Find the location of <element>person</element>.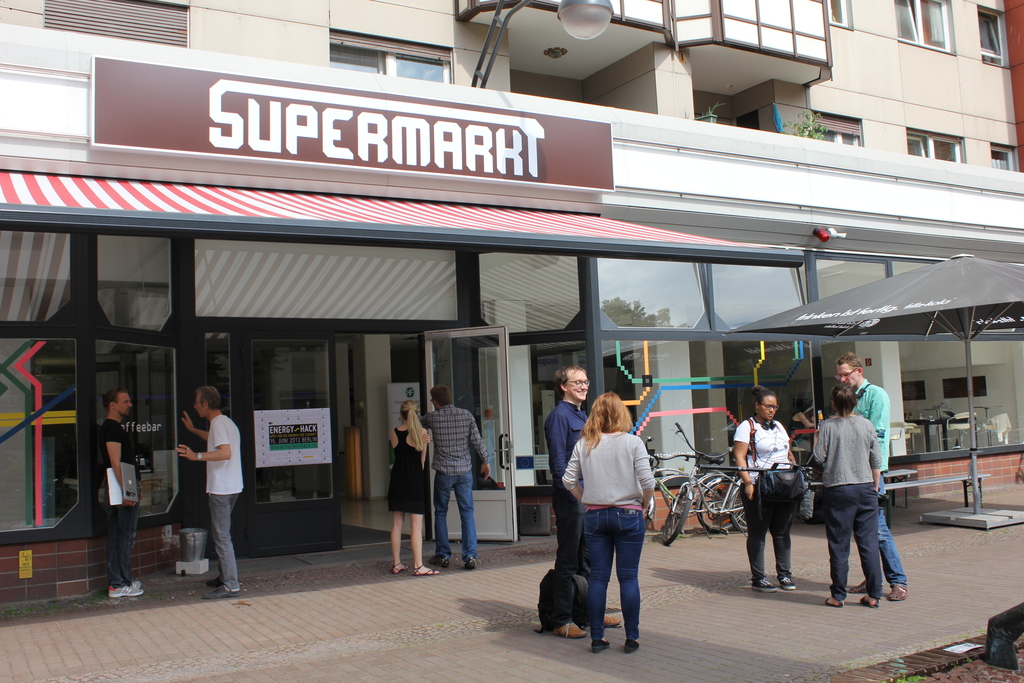
Location: (561,393,652,657).
